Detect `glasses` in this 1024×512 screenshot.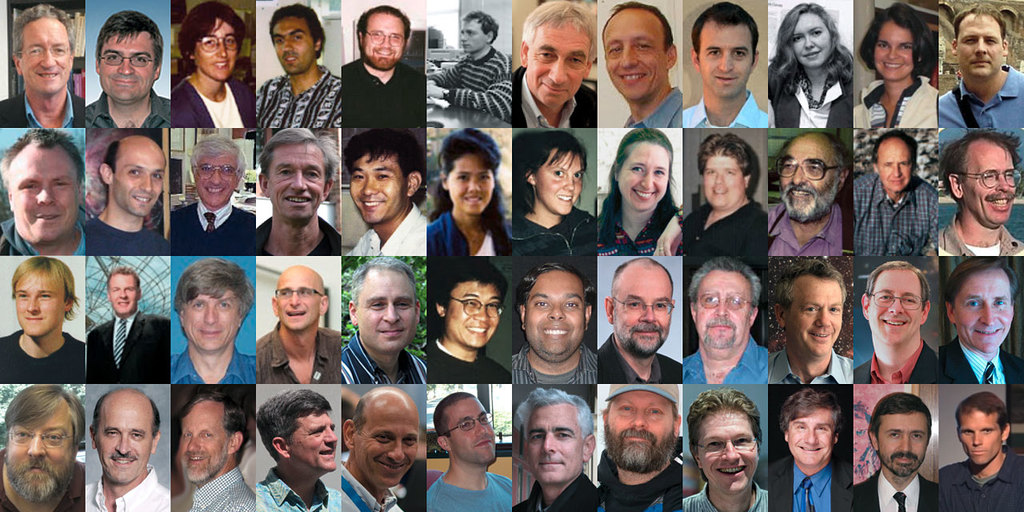
Detection: crop(102, 50, 152, 67).
